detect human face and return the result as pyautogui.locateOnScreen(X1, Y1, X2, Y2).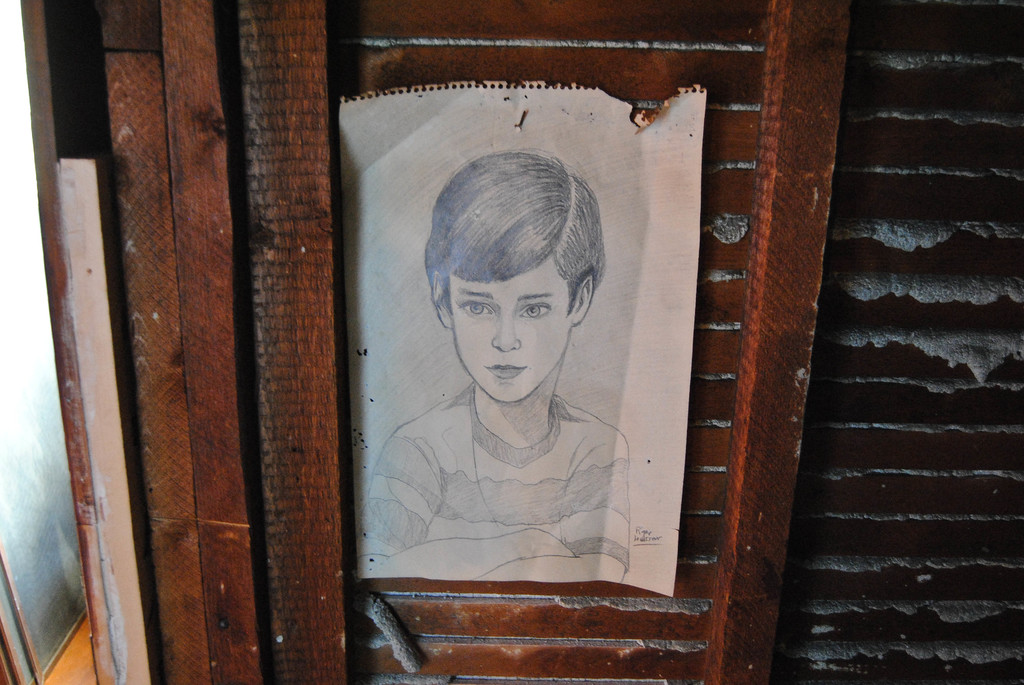
pyautogui.locateOnScreen(449, 277, 571, 403).
